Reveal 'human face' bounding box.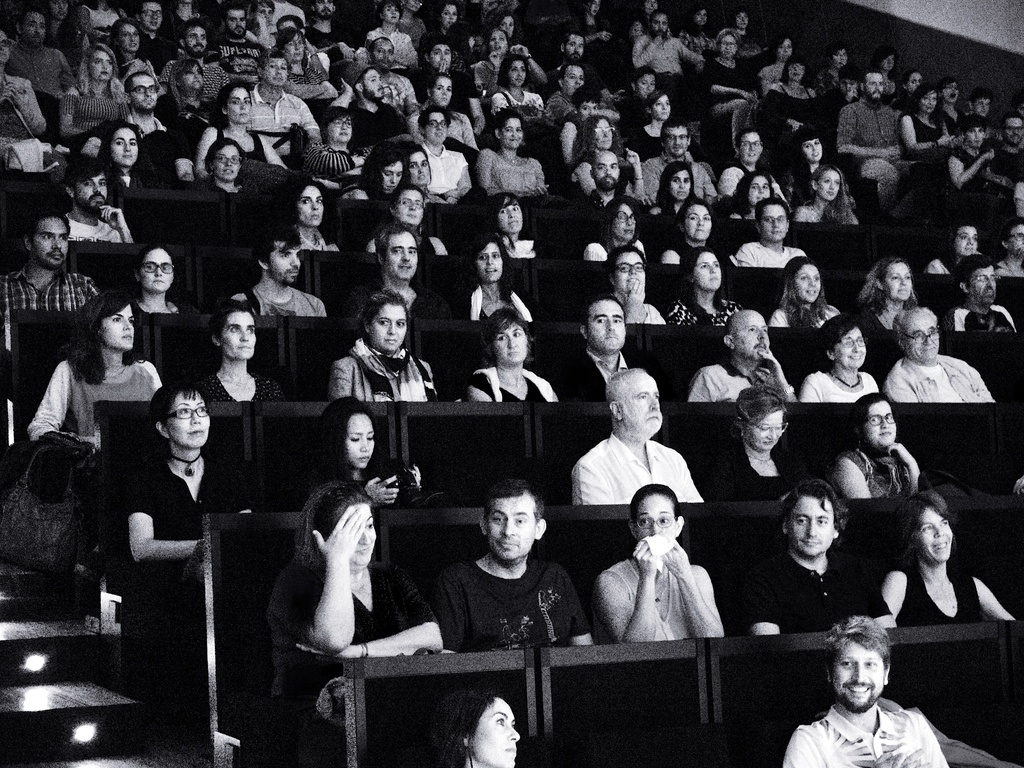
Revealed: 901:316:941:360.
